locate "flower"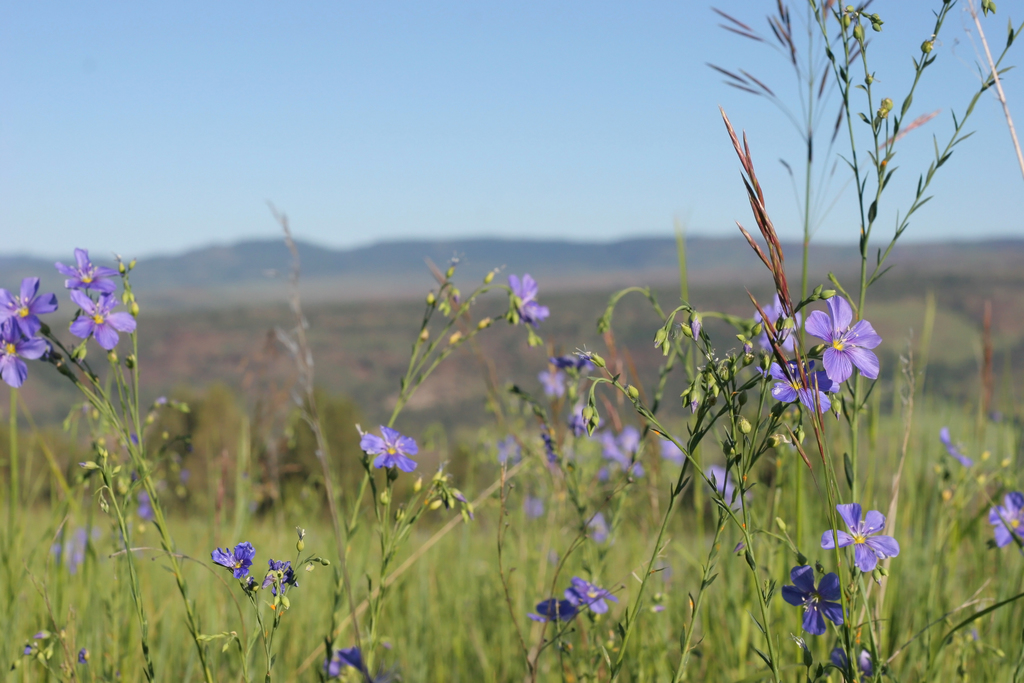
<bbox>506, 270, 554, 325</bbox>
